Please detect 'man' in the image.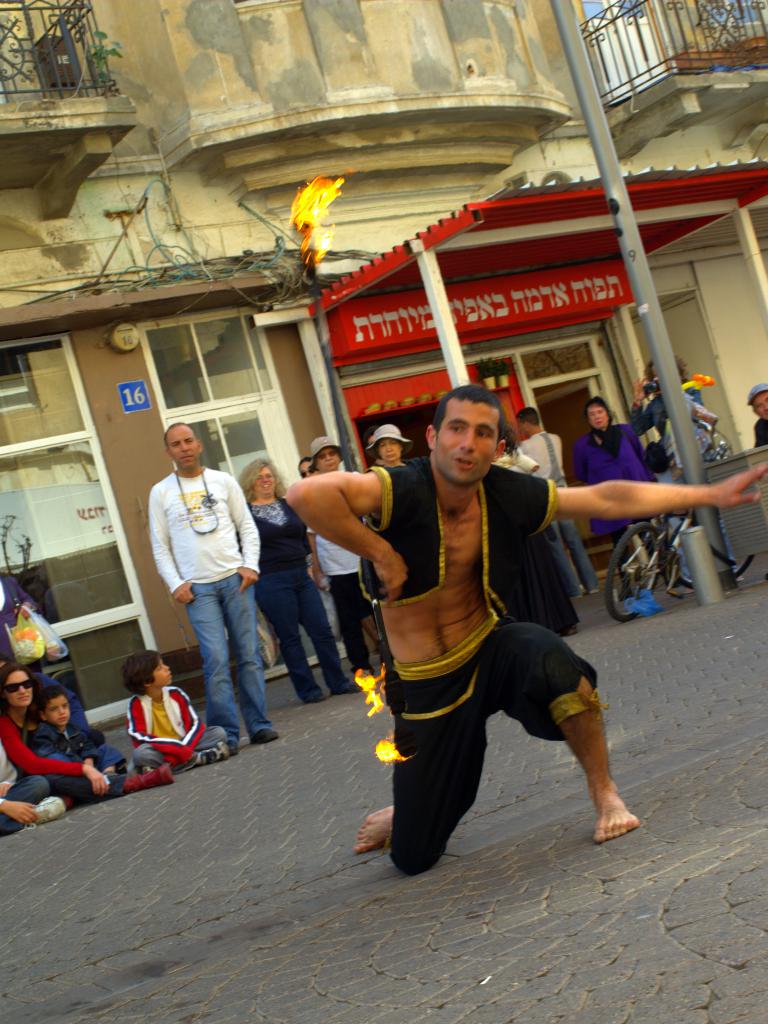
rect(282, 380, 767, 876).
